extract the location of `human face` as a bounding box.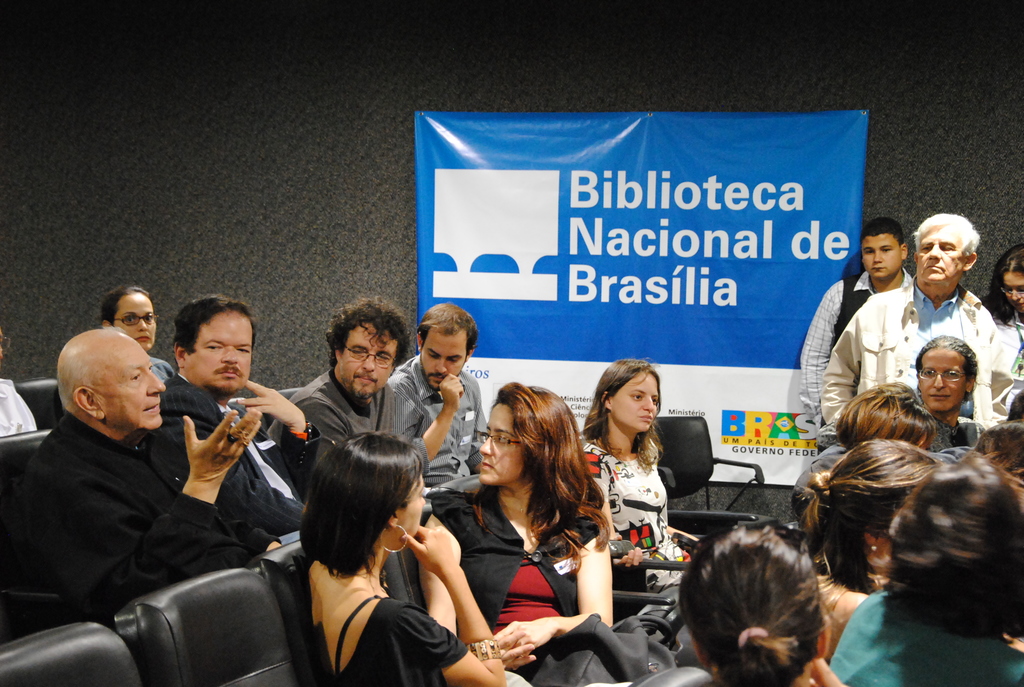
{"x1": 398, "y1": 481, "x2": 423, "y2": 552}.
